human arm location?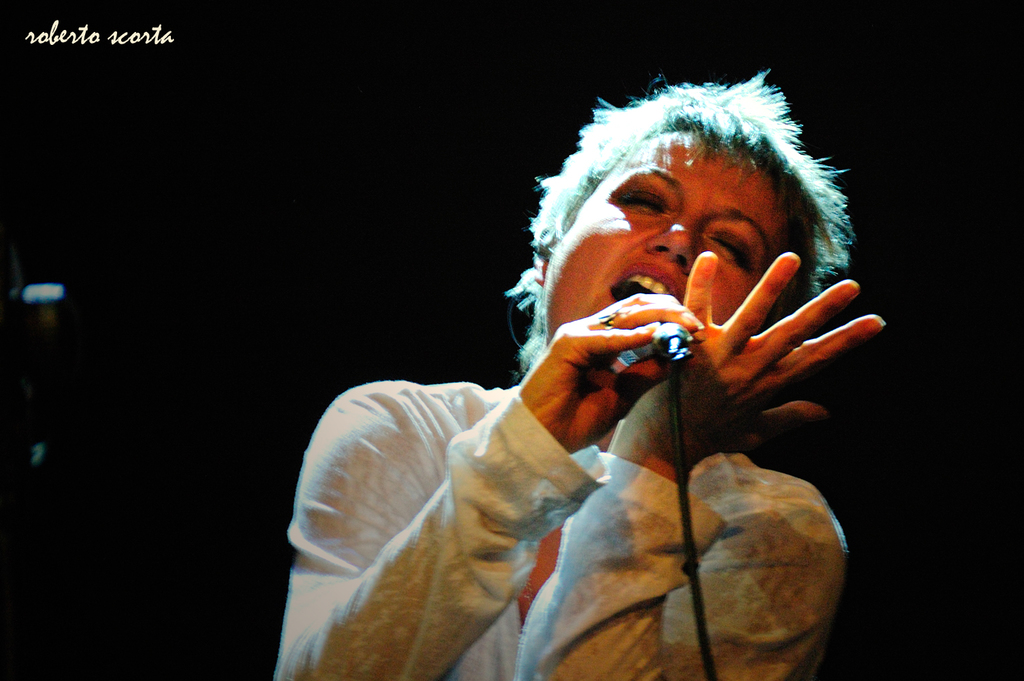
(x1=330, y1=298, x2=718, y2=680)
